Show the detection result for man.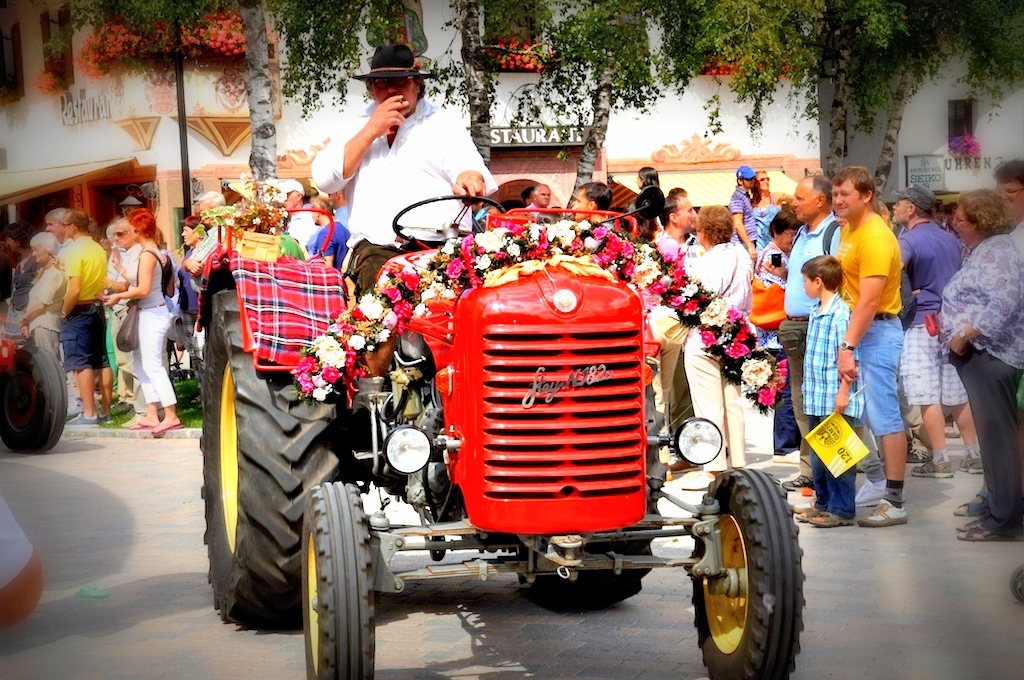
l=731, t=167, r=759, b=268.
